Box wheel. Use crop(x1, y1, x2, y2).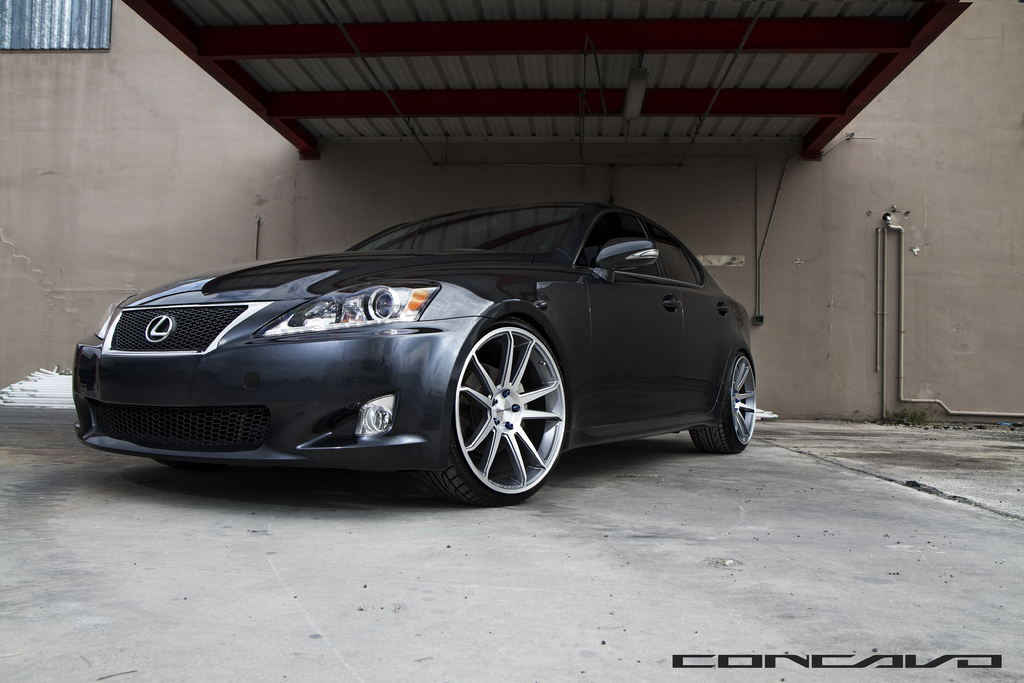
crop(417, 317, 572, 507).
